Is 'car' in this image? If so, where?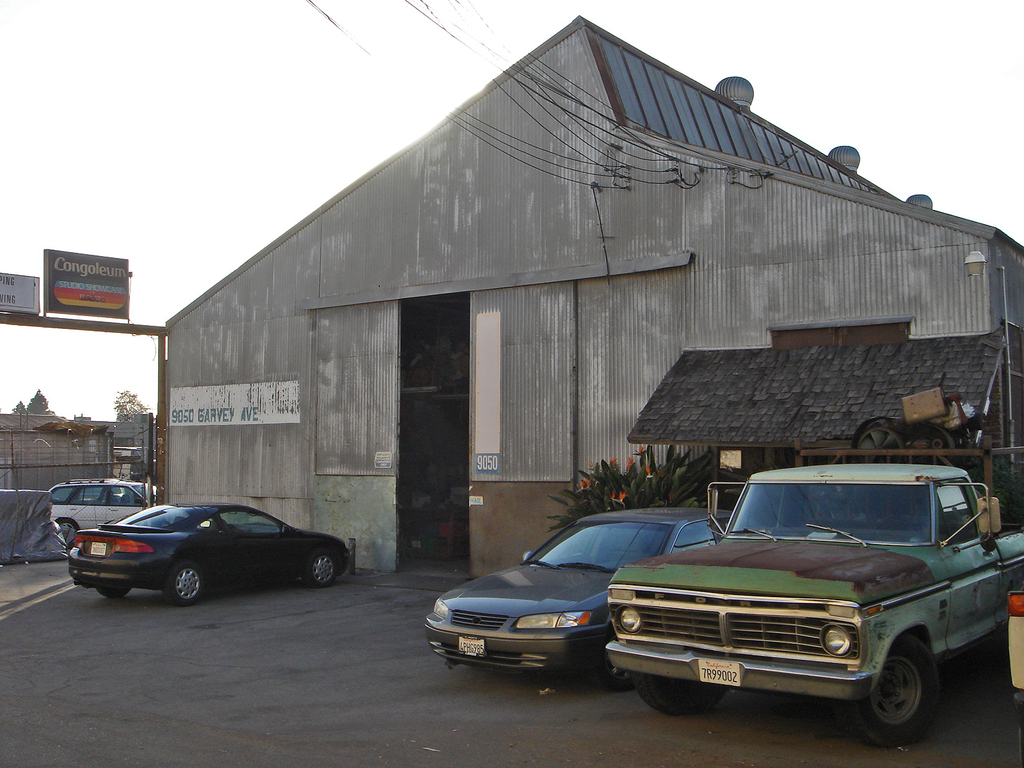
Yes, at left=426, top=508, right=760, bottom=691.
